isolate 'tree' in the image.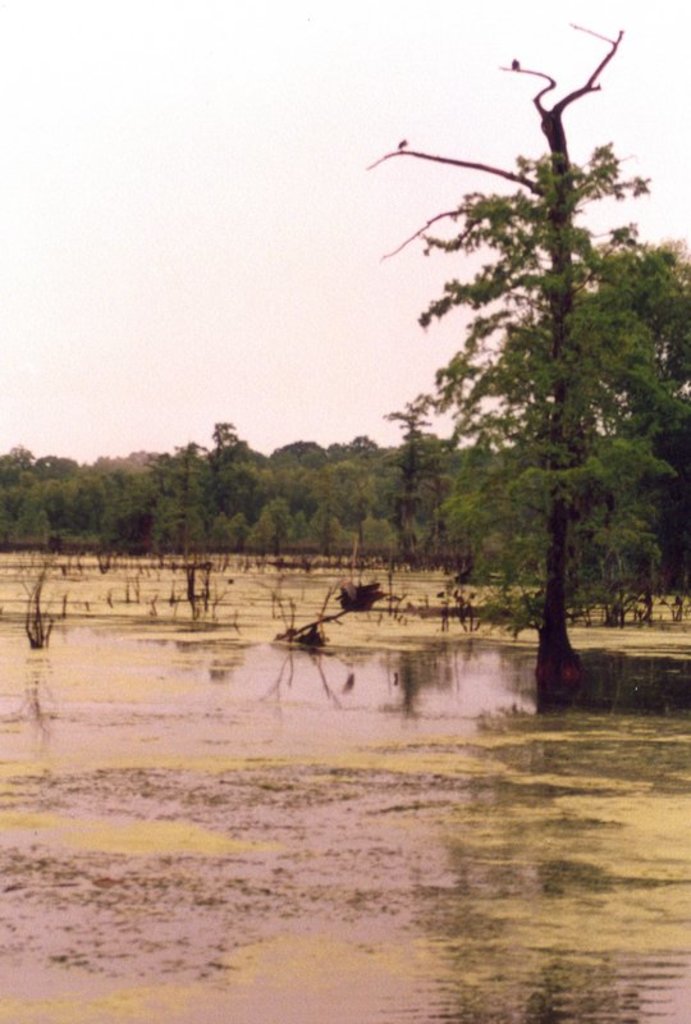
Isolated region: region(92, 454, 160, 550).
